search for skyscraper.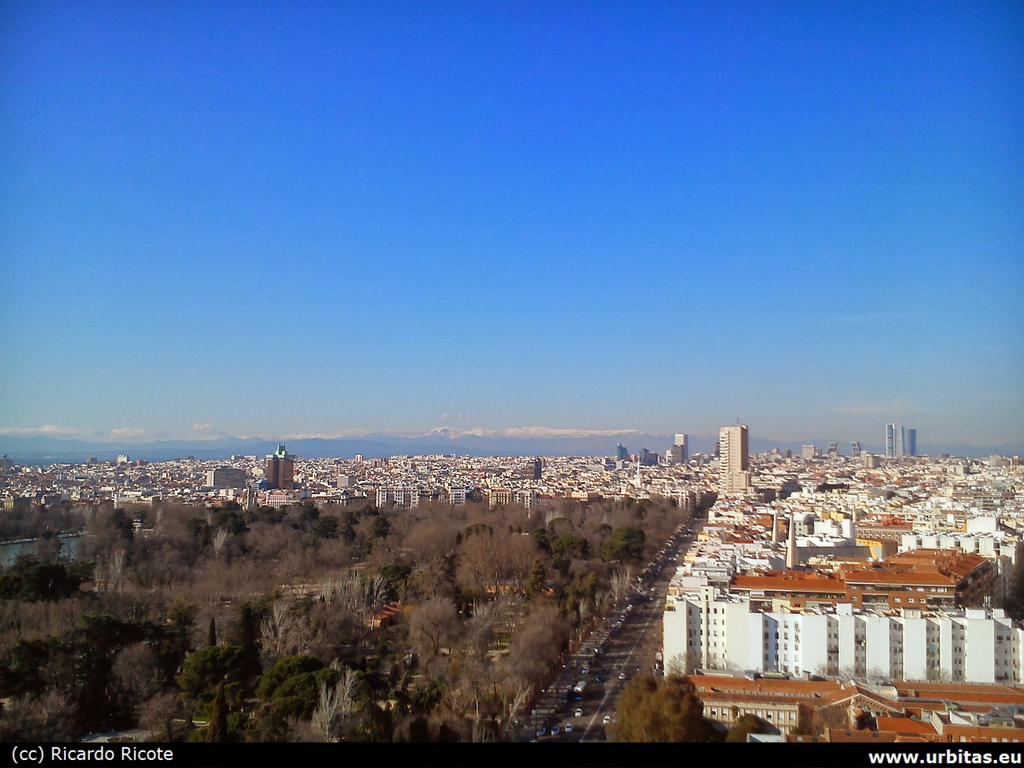
Found at detection(716, 419, 753, 493).
